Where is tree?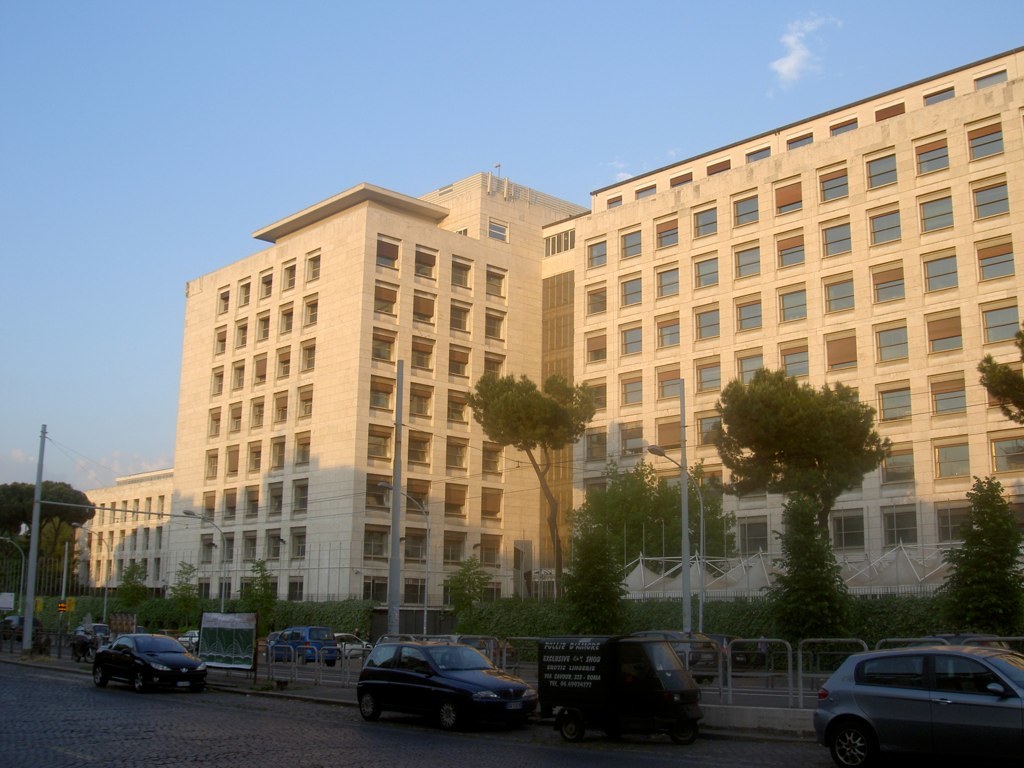
(x1=701, y1=360, x2=896, y2=645).
